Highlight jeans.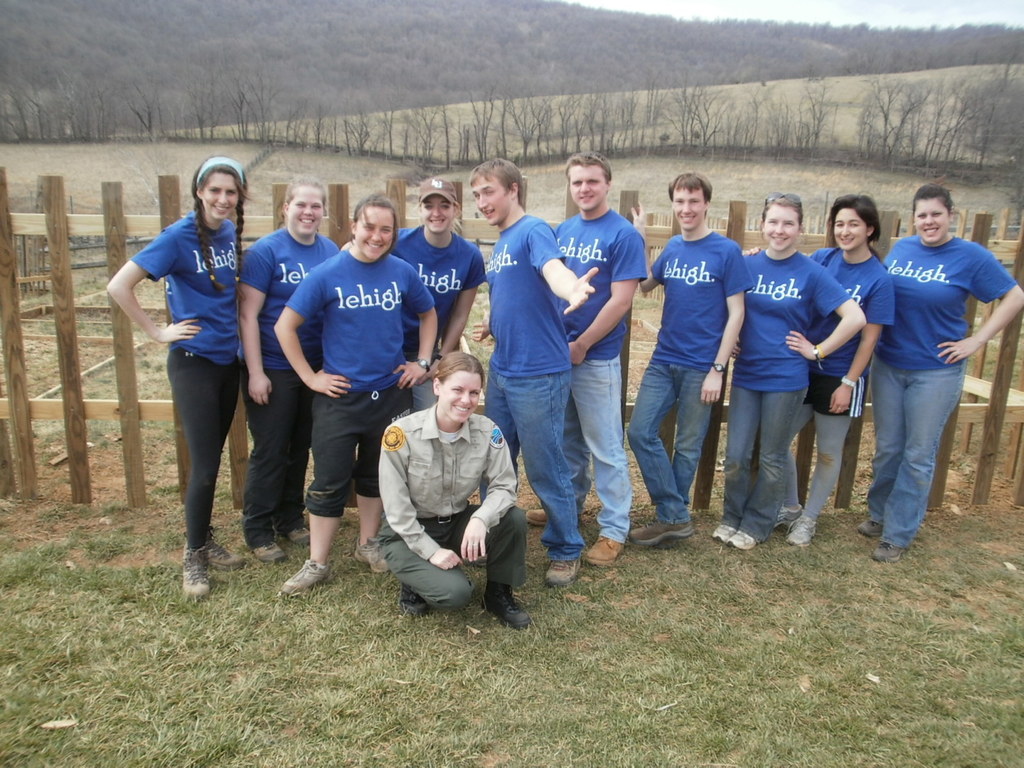
Highlighted region: (723, 383, 806, 540).
